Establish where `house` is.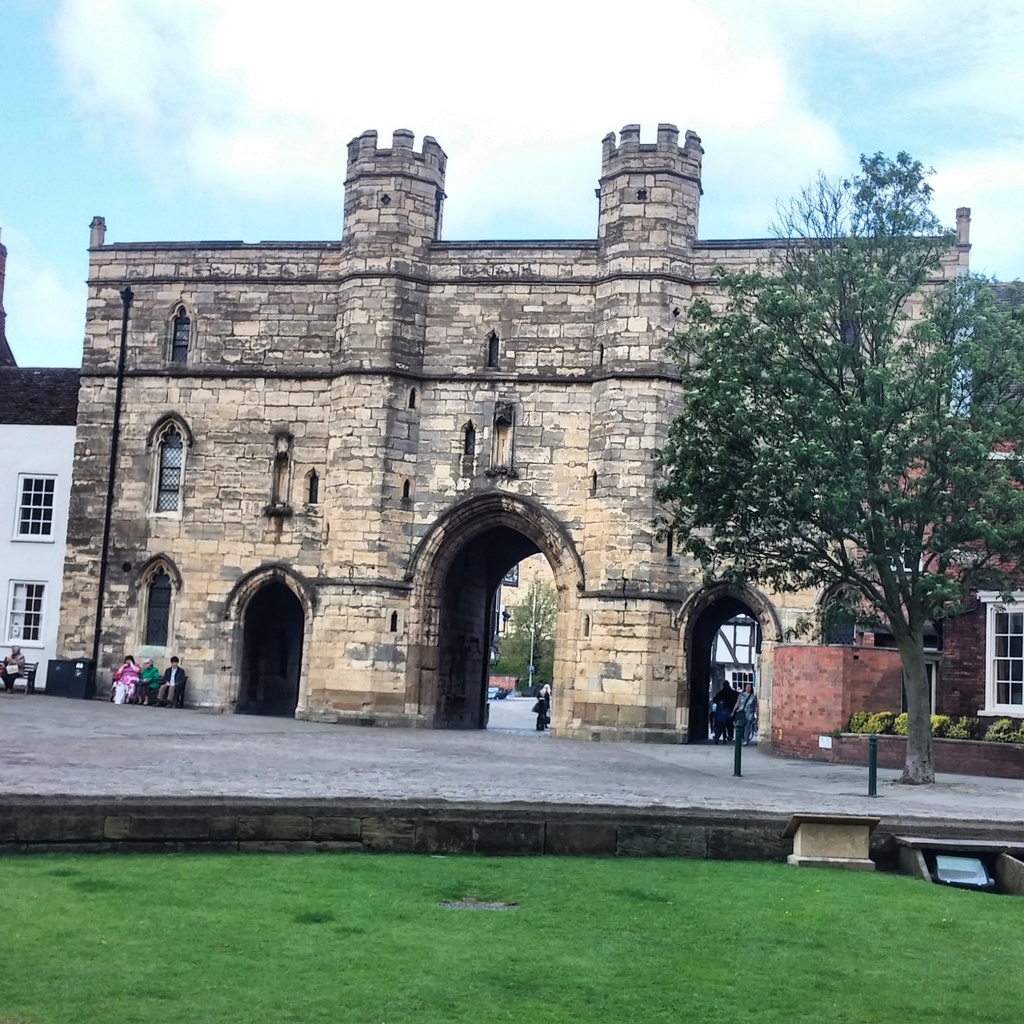
Established at detection(0, 230, 79, 689).
